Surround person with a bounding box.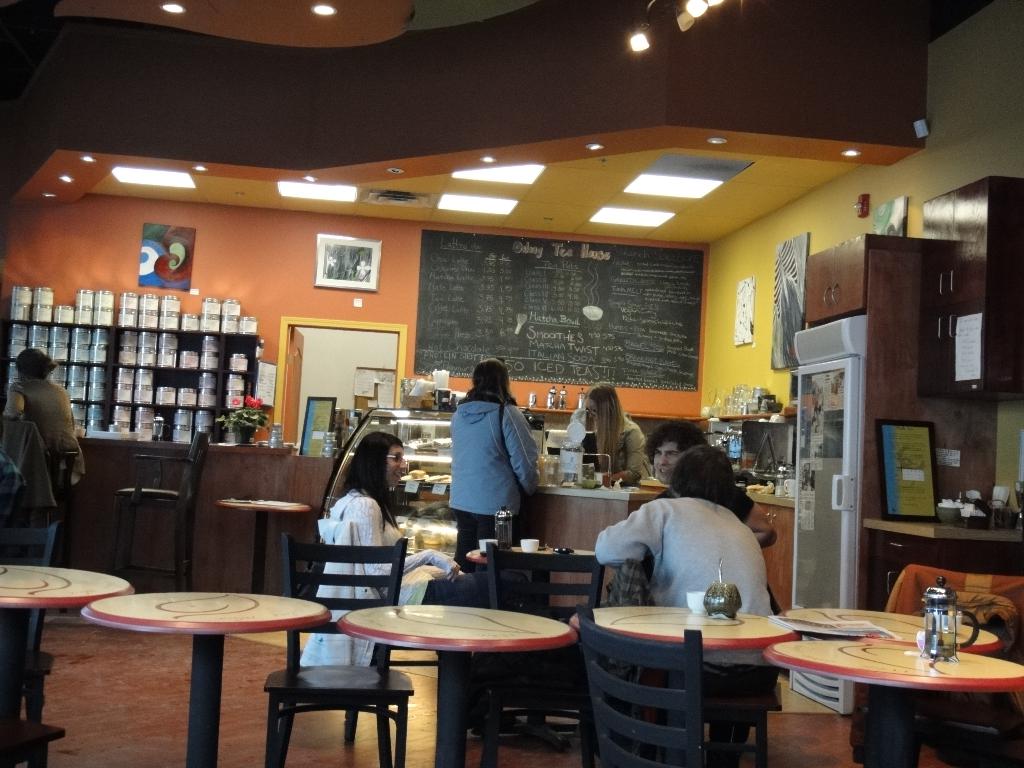
select_region(589, 450, 774, 623).
